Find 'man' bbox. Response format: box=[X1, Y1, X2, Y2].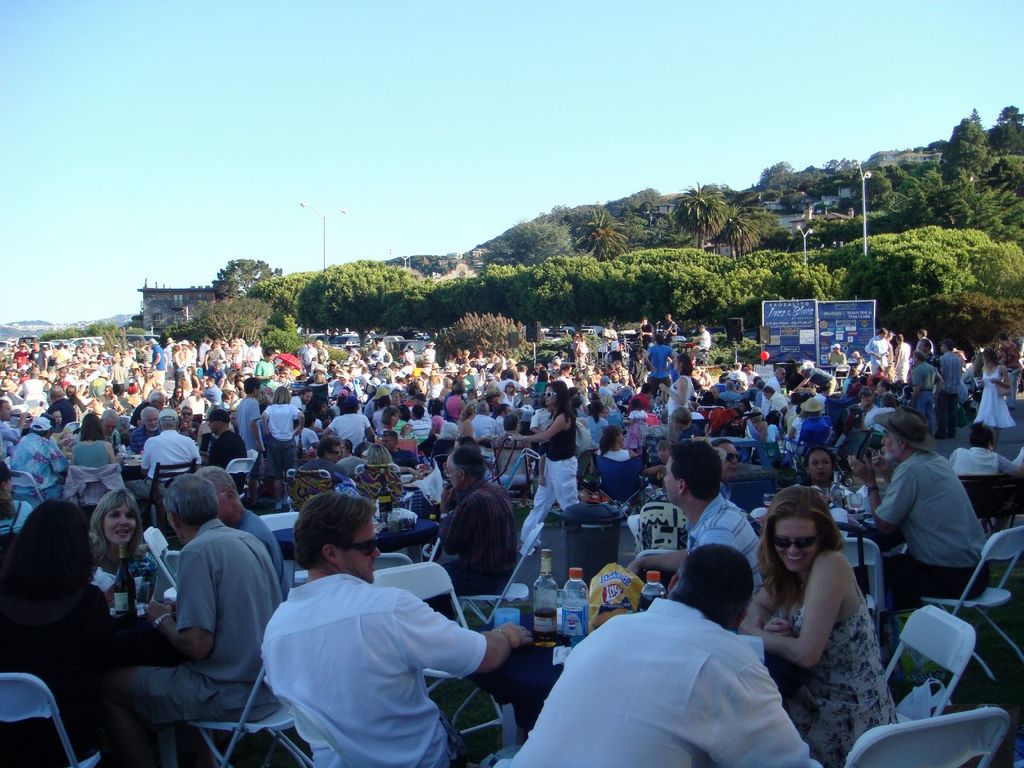
box=[147, 335, 166, 386].
